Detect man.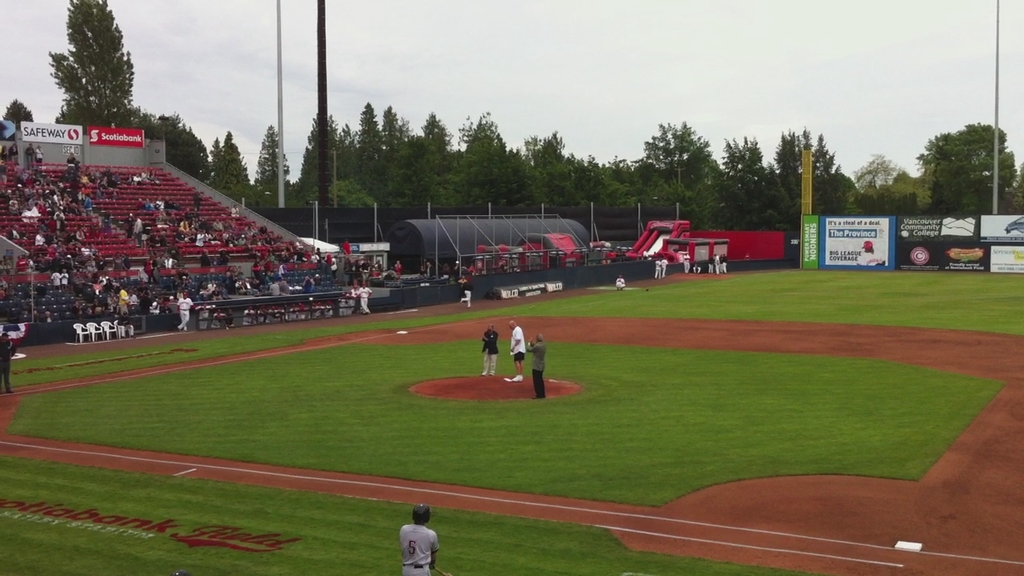
Detected at left=613, top=274, right=626, bottom=292.
